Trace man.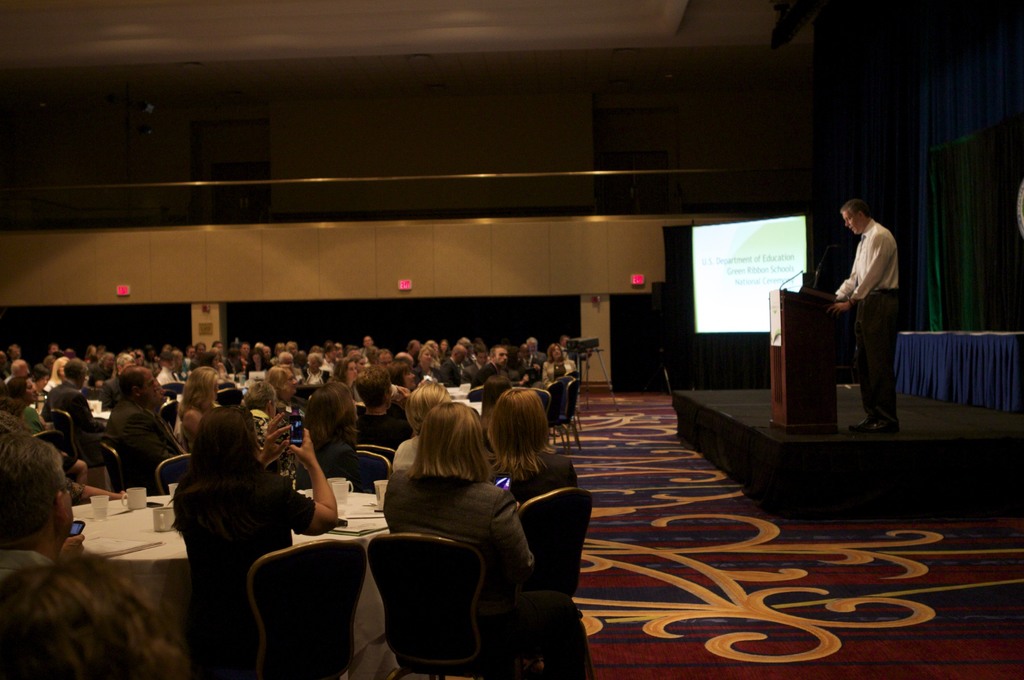
Traced to region(828, 184, 927, 418).
